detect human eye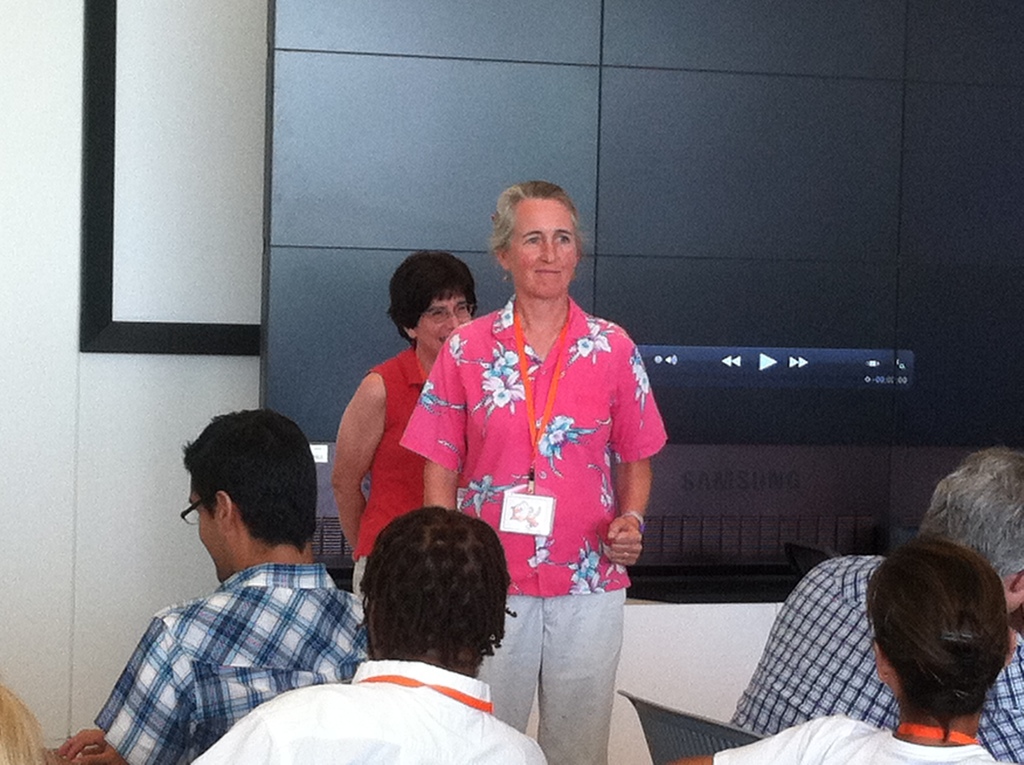
(x1=519, y1=234, x2=541, y2=248)
